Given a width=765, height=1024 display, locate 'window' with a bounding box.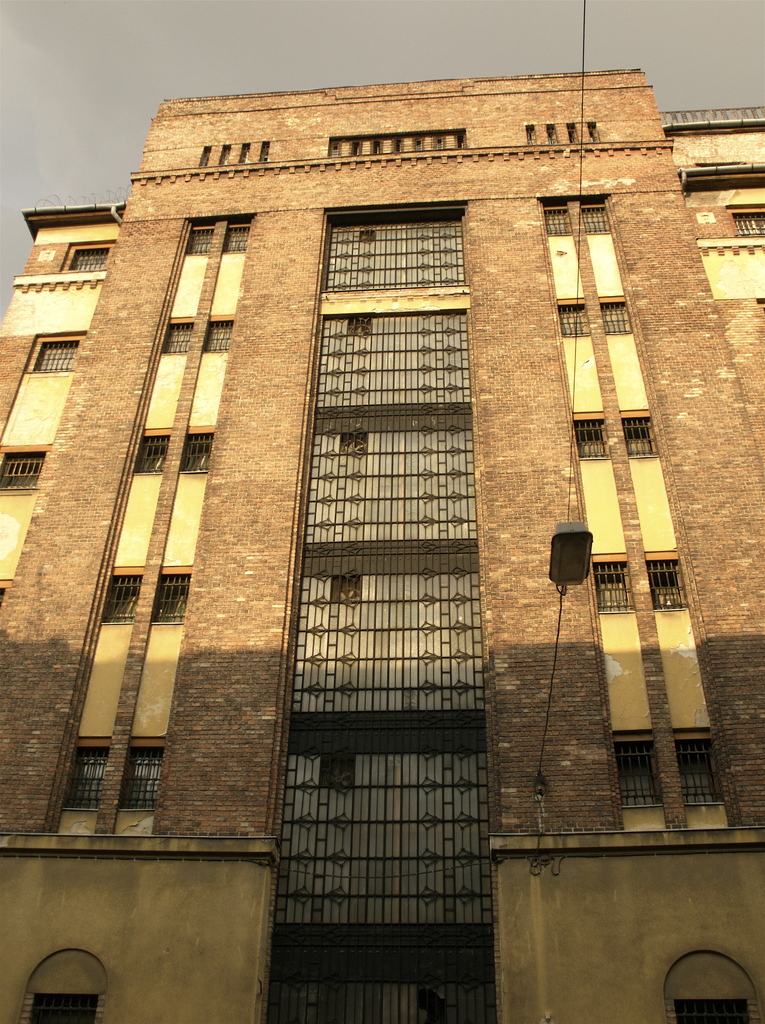
Located: {"x1": 161, "y1": 321, "x2": 195, "y2": 352}.
